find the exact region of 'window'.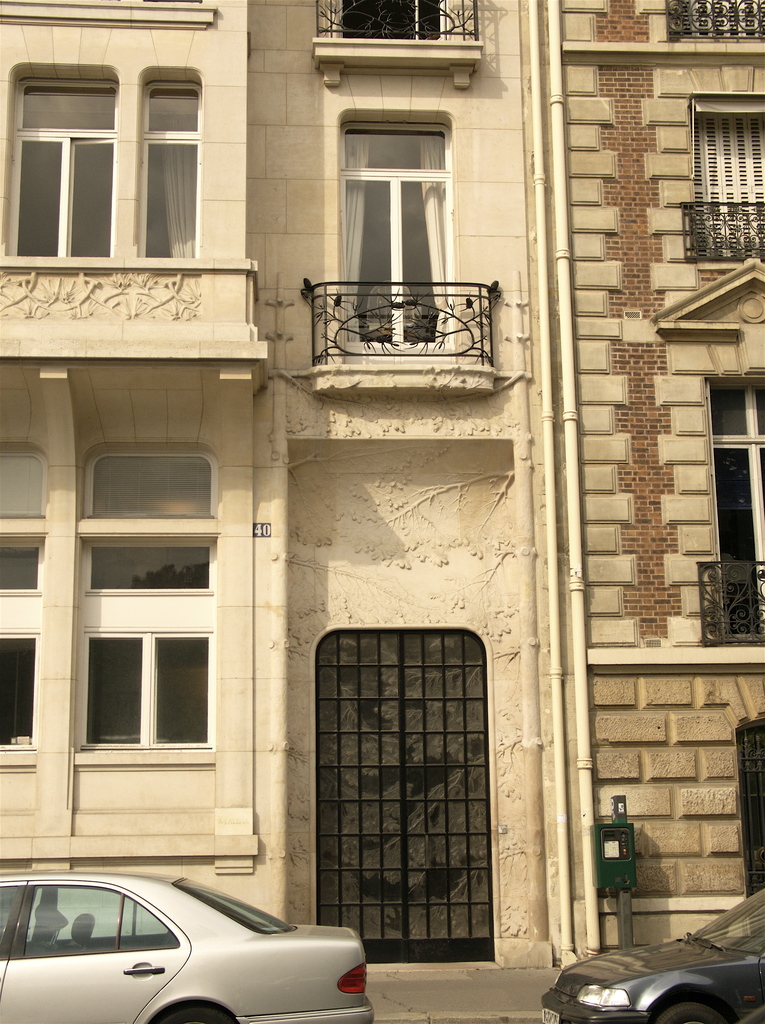
Exact region: 0 444 49 771.
